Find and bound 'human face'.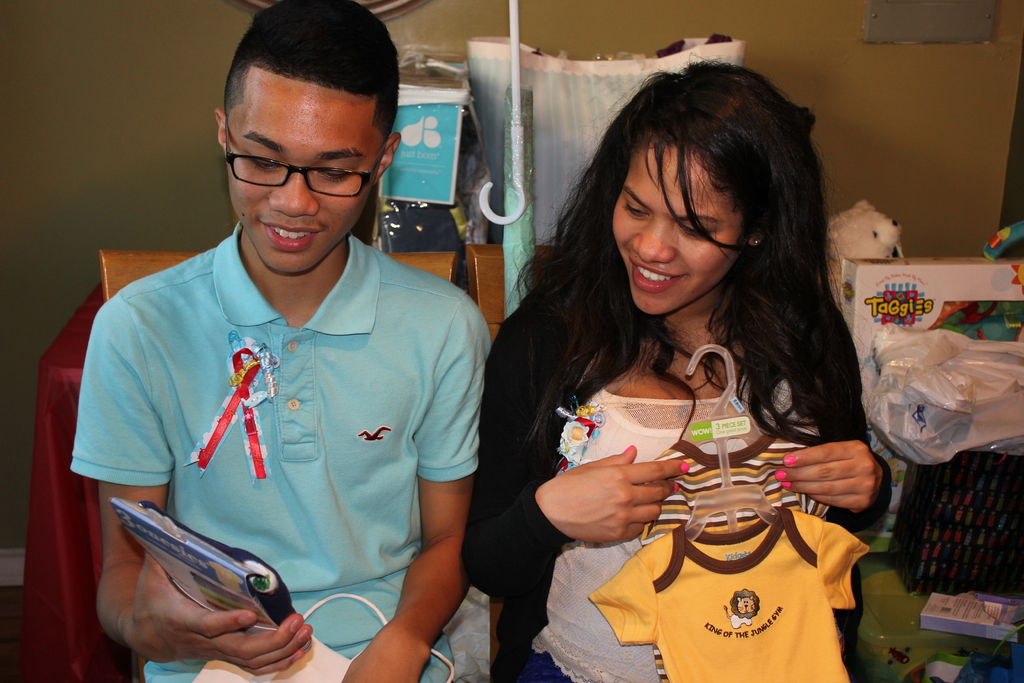
Bound: BBox(610, 142, 740, 318).
